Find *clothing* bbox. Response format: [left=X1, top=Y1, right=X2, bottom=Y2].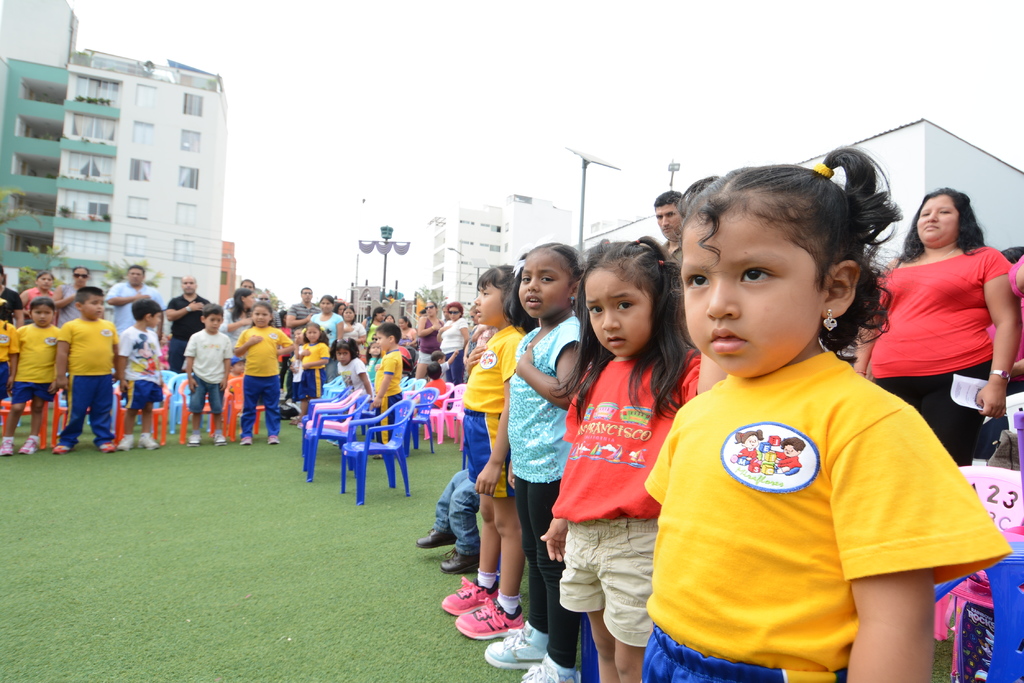
[left=8, top=322, right=61, bottom=403].
